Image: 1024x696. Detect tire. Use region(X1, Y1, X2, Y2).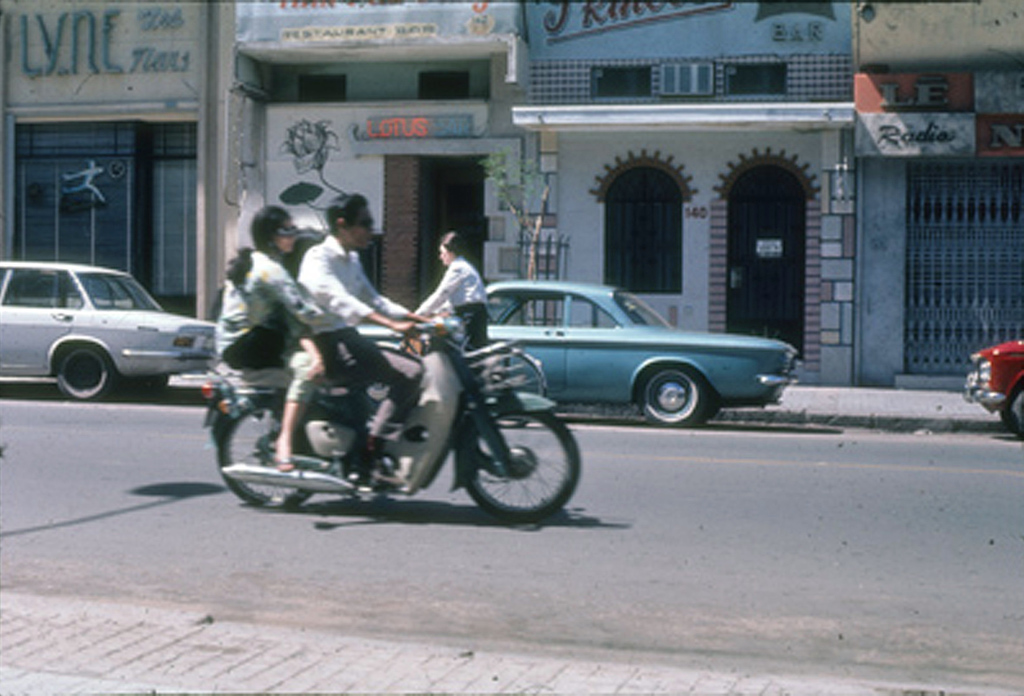
region(447, 405, 575, 518).
